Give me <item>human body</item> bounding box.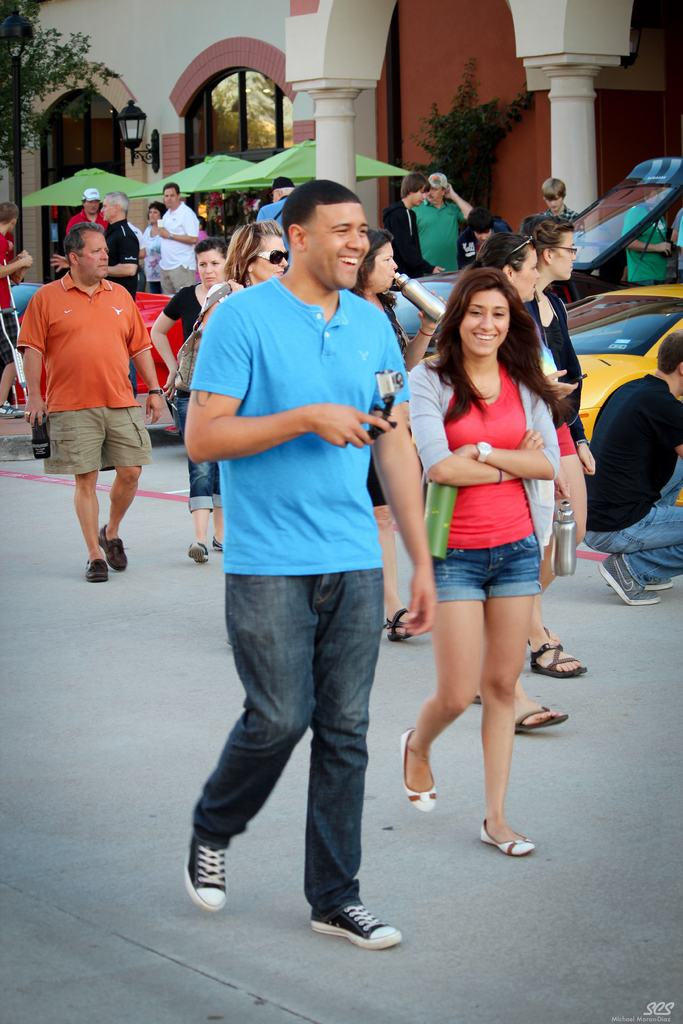
bbox=(451, 207, 506, 266).
